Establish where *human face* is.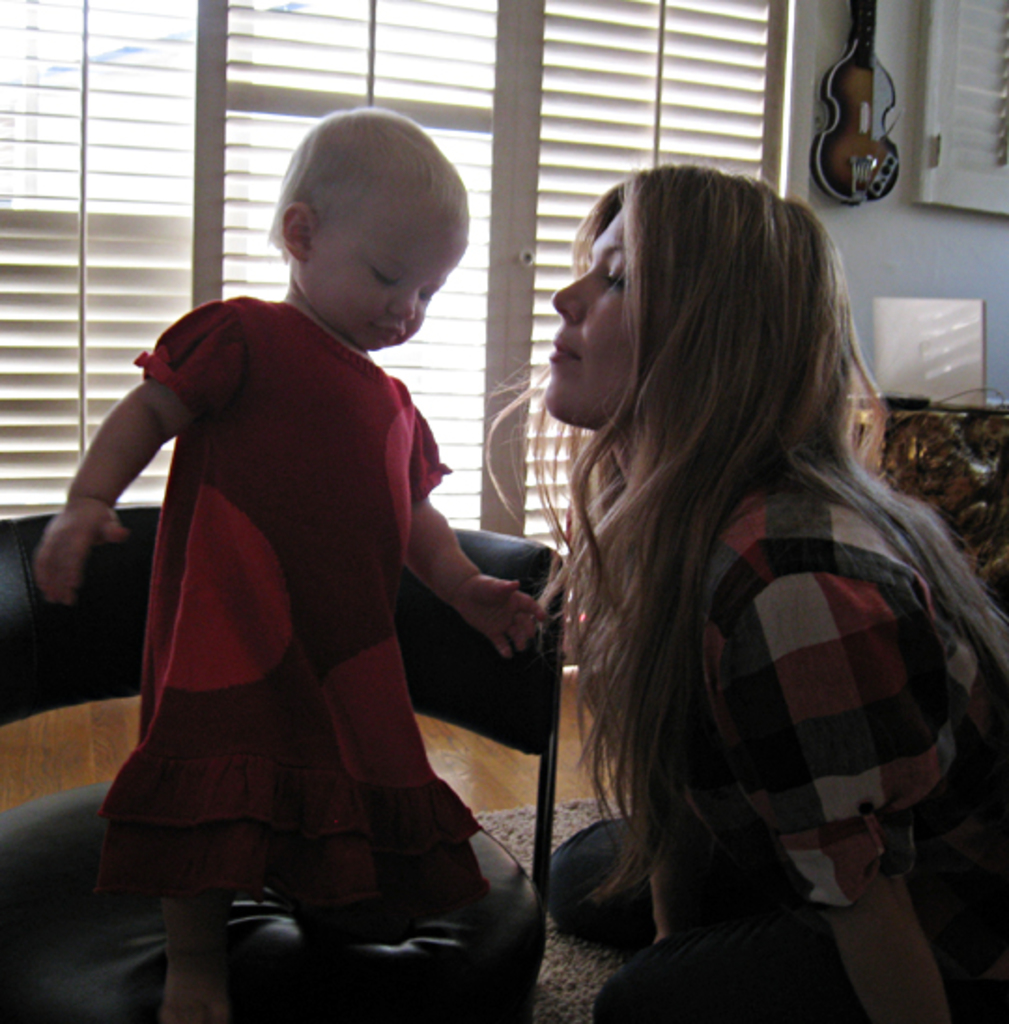
Established at <region>547, 198, 626, 420</region>.
